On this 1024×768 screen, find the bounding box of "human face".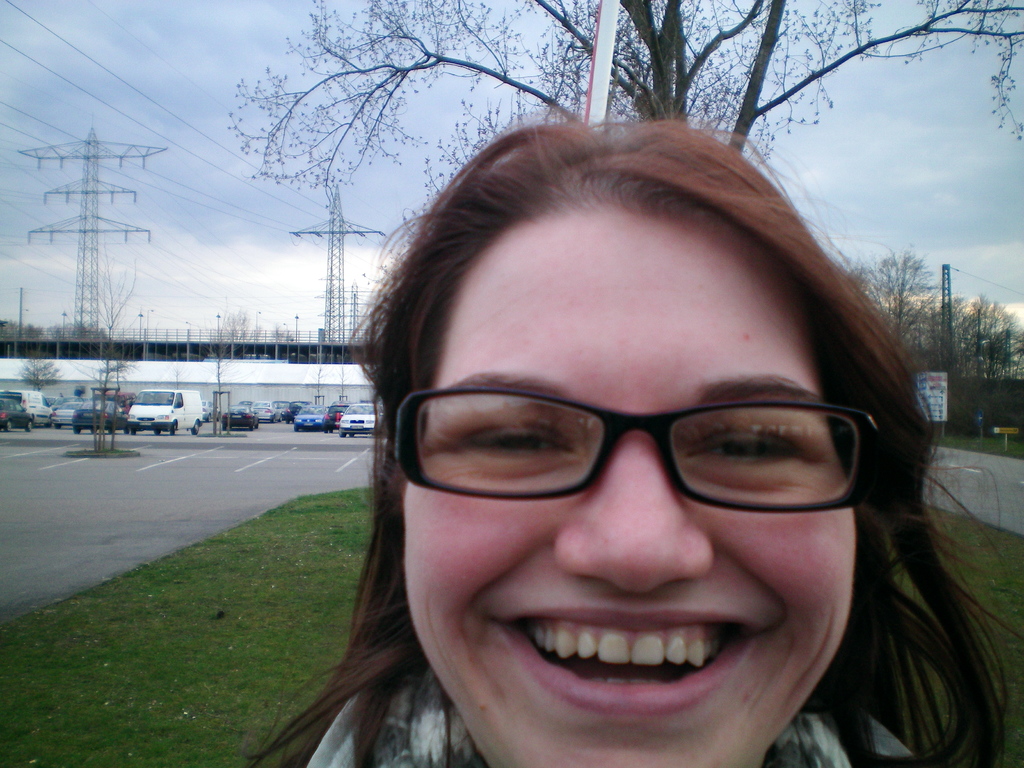
Bounding box: rect(403, 196, 852, 767).
